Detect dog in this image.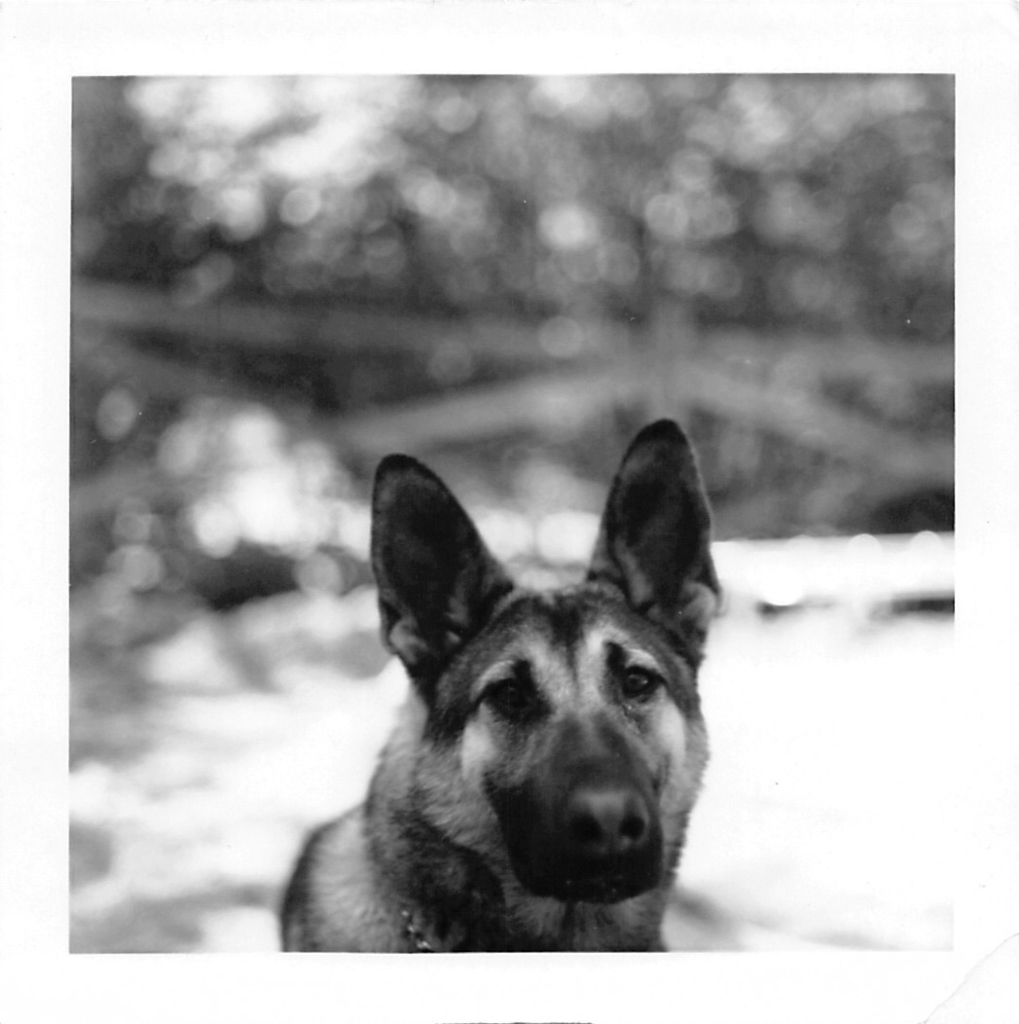
Detection: locate(275, 419, 726, 951).
